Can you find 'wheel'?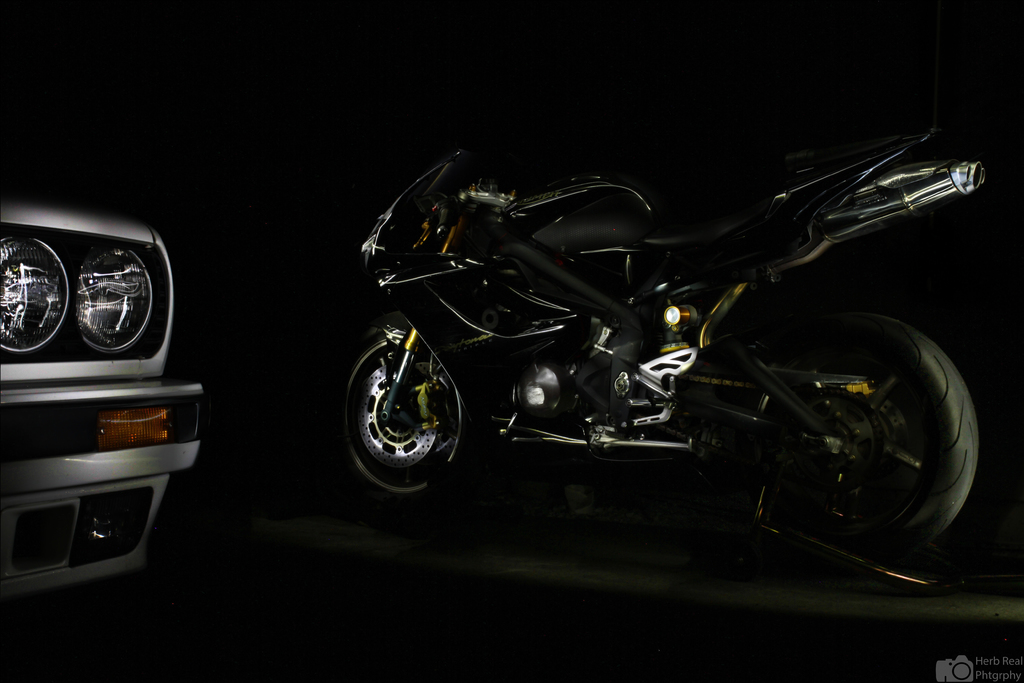
Yes, bounding box: box=[330, 317, 492, 511].
